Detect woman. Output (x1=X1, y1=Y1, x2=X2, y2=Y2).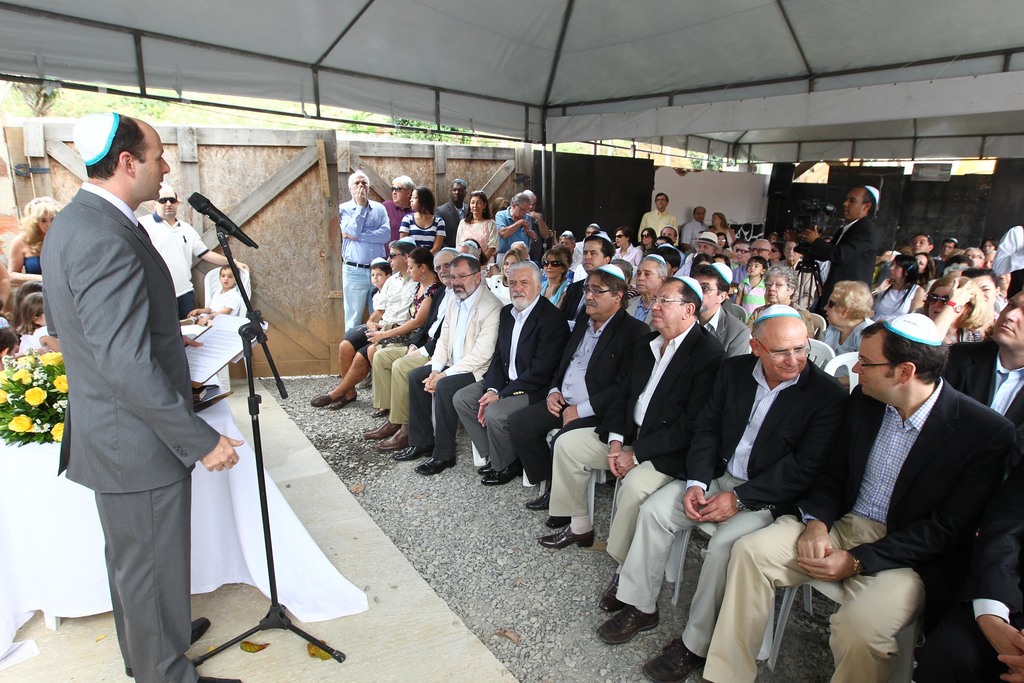
(x1=610, y1=227, x2=644, y2=268).
